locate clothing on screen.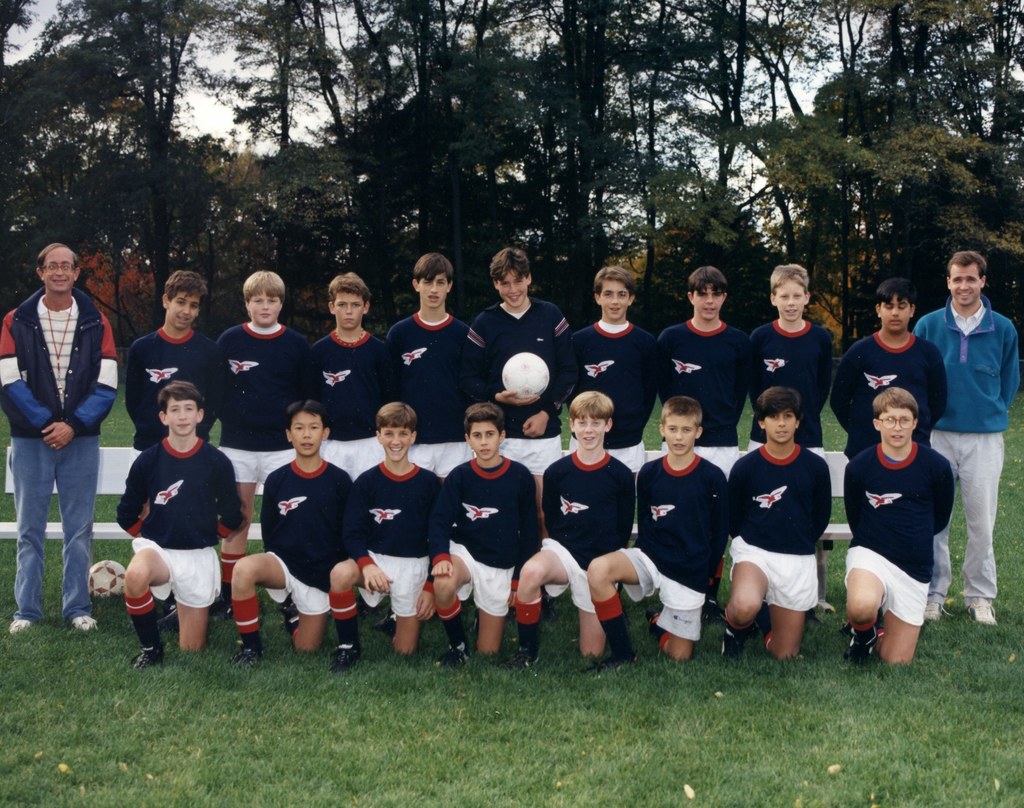
On screen at rect(234, 458, 371, 631).
